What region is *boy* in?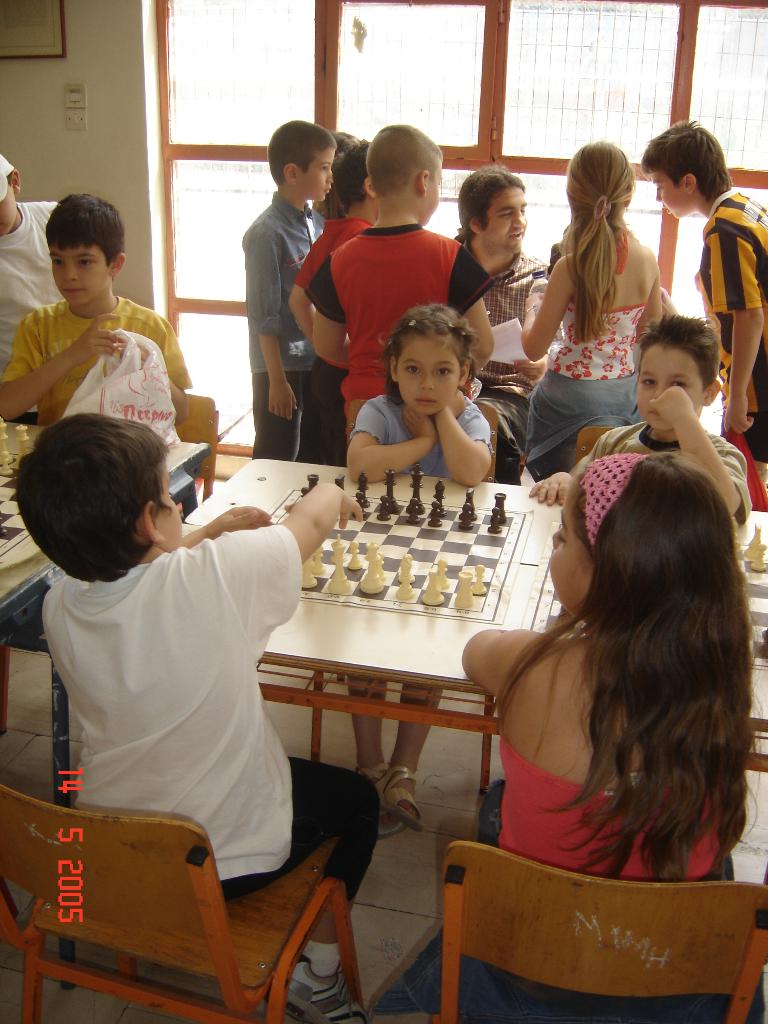
{"x1": 531, "y1": 317, "x2": 748, "y2": 512}.
